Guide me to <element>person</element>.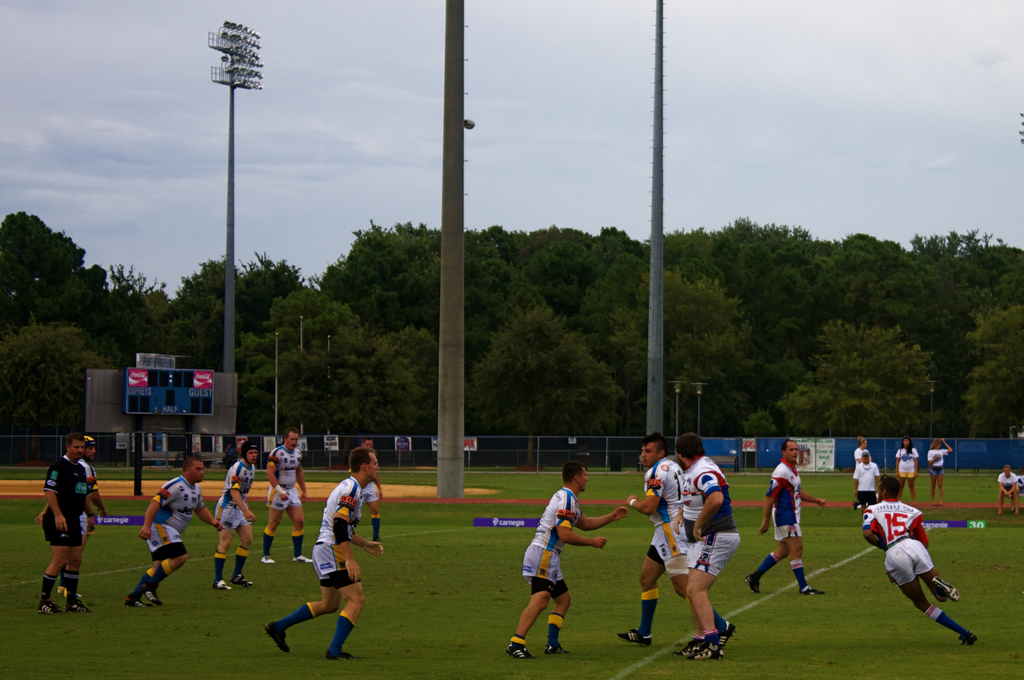
Guidance: rect(211, 439, 257, 596).
